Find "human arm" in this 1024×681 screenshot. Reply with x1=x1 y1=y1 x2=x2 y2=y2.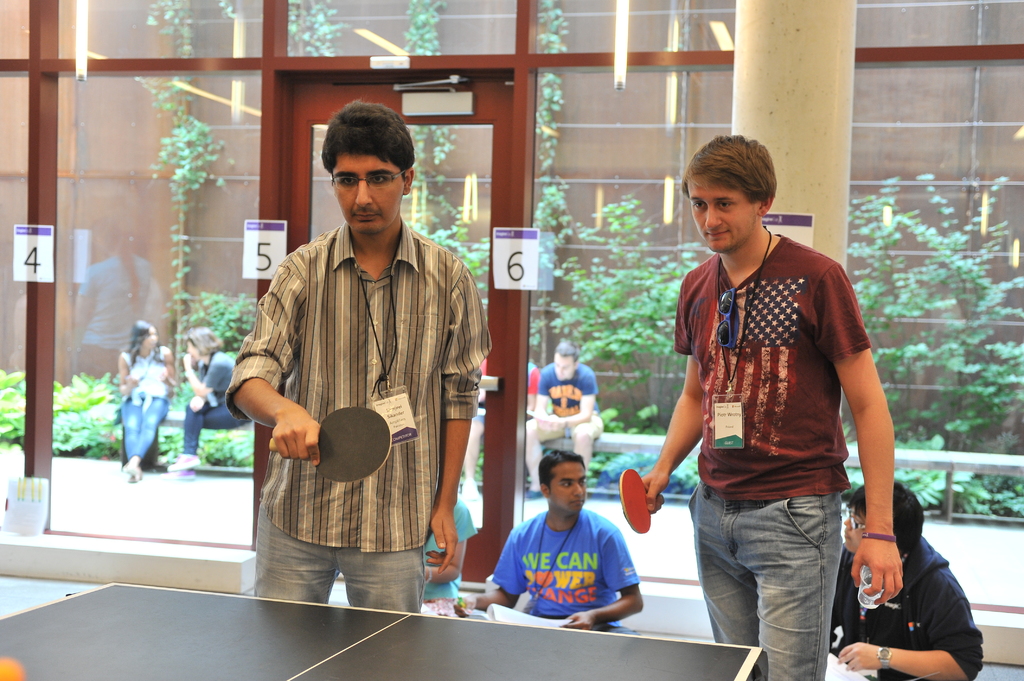
x1=530 y1=373 x2=572 y2=433.
